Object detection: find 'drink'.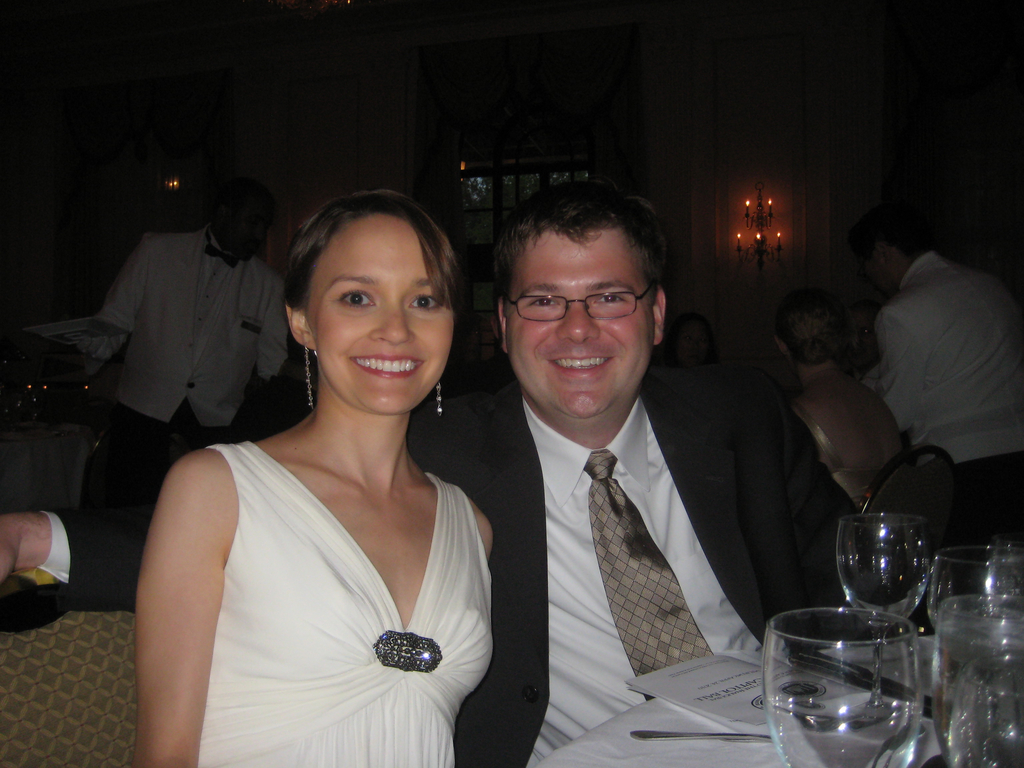
{"left": 932, "top": 620, "right": 1021, "bottom": 764}.
